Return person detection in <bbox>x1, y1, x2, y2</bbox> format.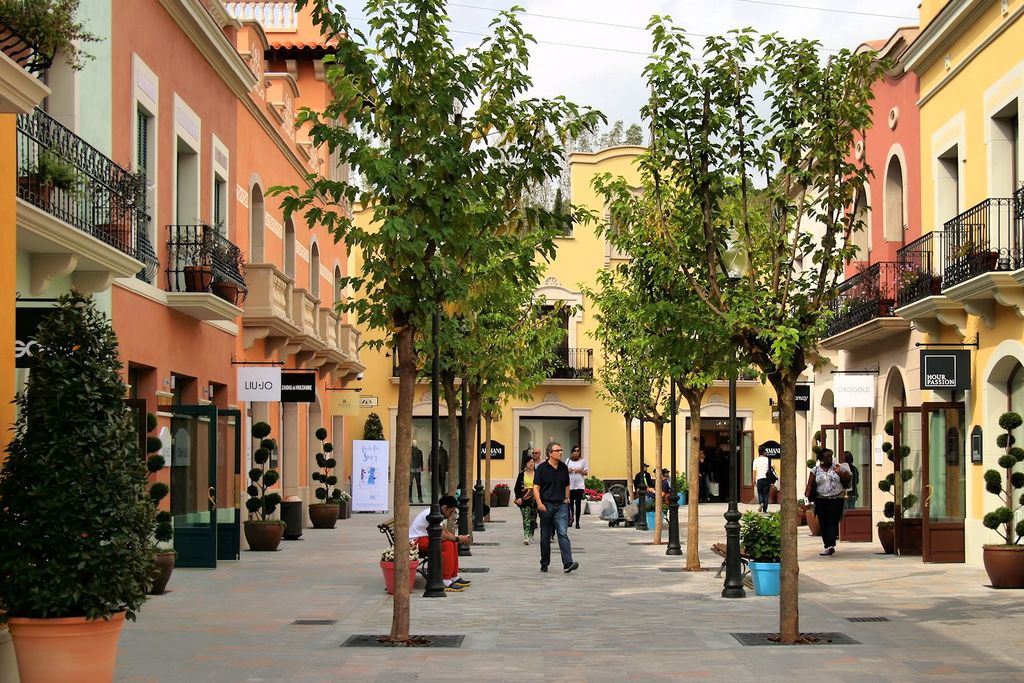
<bbox>662, 465, 668, 488</bbox>.
